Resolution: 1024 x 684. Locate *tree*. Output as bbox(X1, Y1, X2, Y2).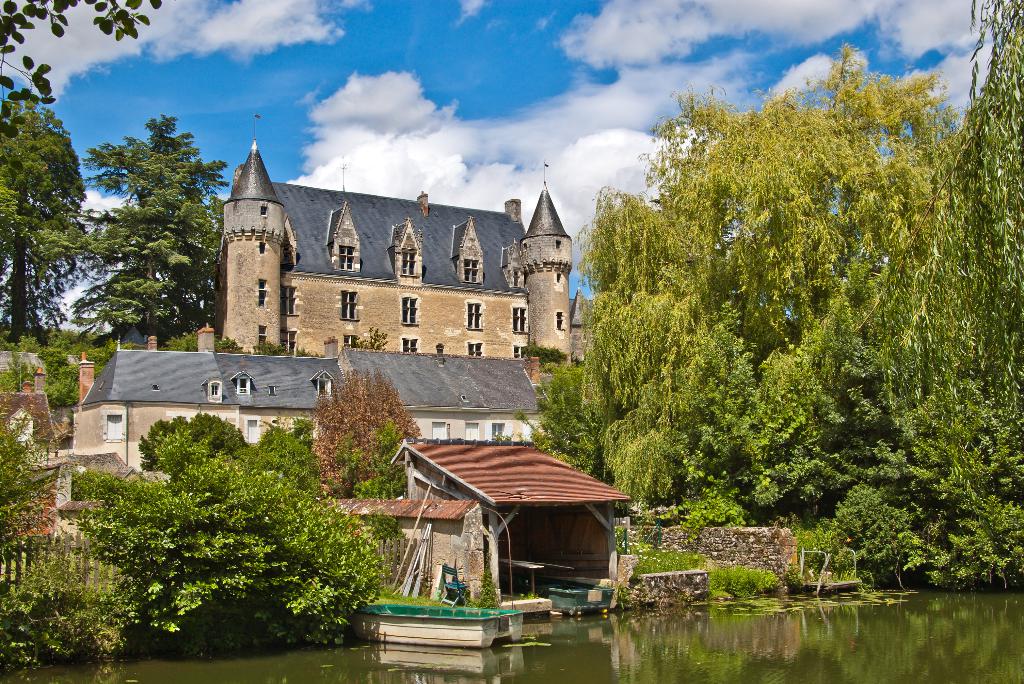
bbox(538, 45, 970, 533).
